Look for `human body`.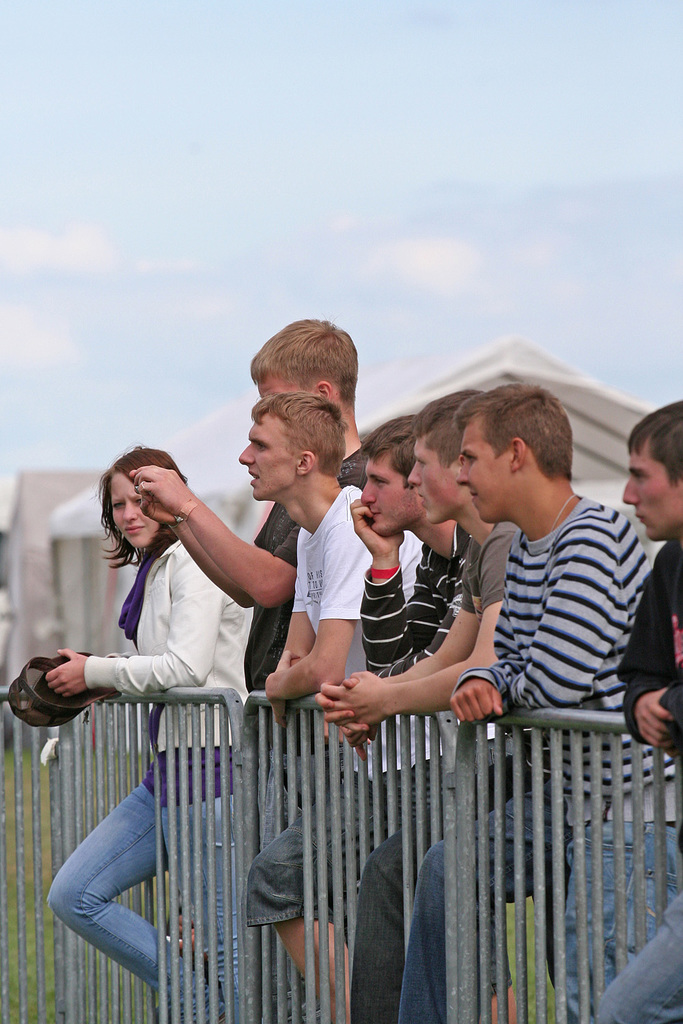
Found: bbox(460, 373, 661, 1016).
